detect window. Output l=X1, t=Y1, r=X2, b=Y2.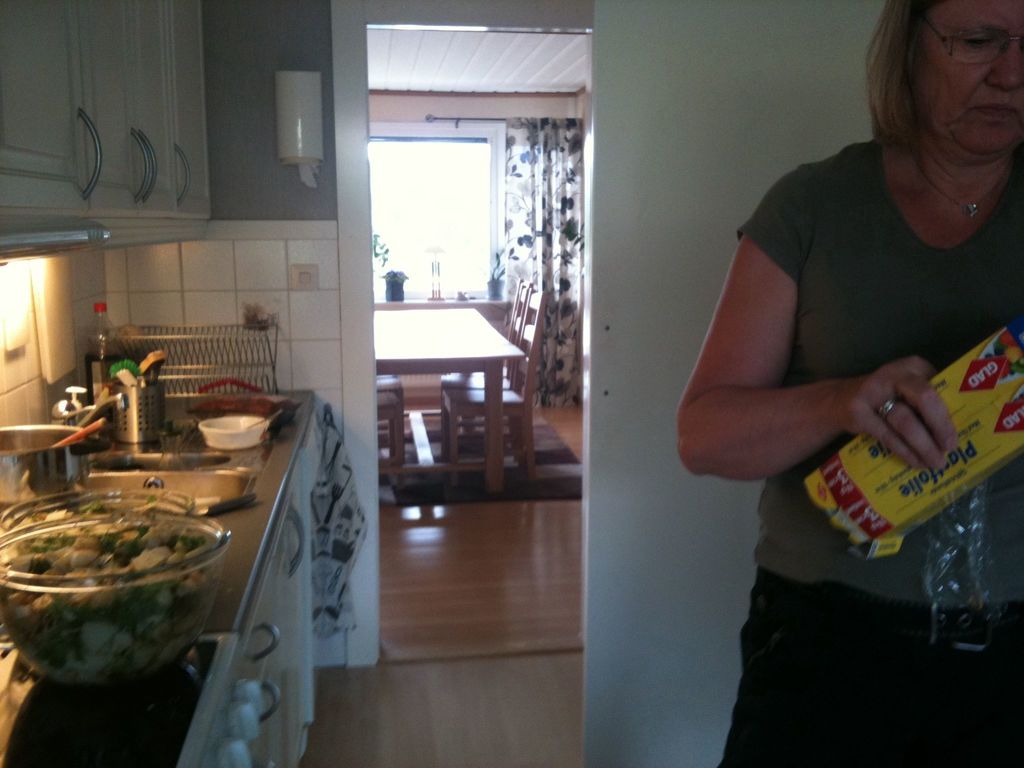
l=364, t=132, r=500, b=295.
